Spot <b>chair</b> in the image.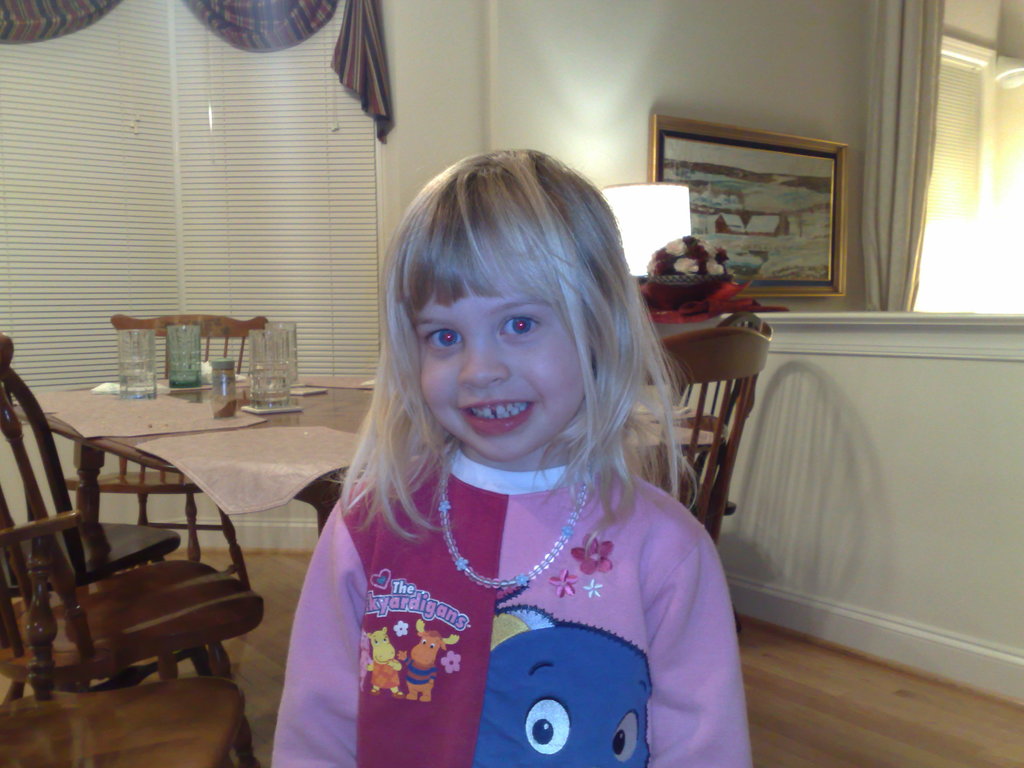
<b>chair</b> found at (49, 312, 271, 591).
